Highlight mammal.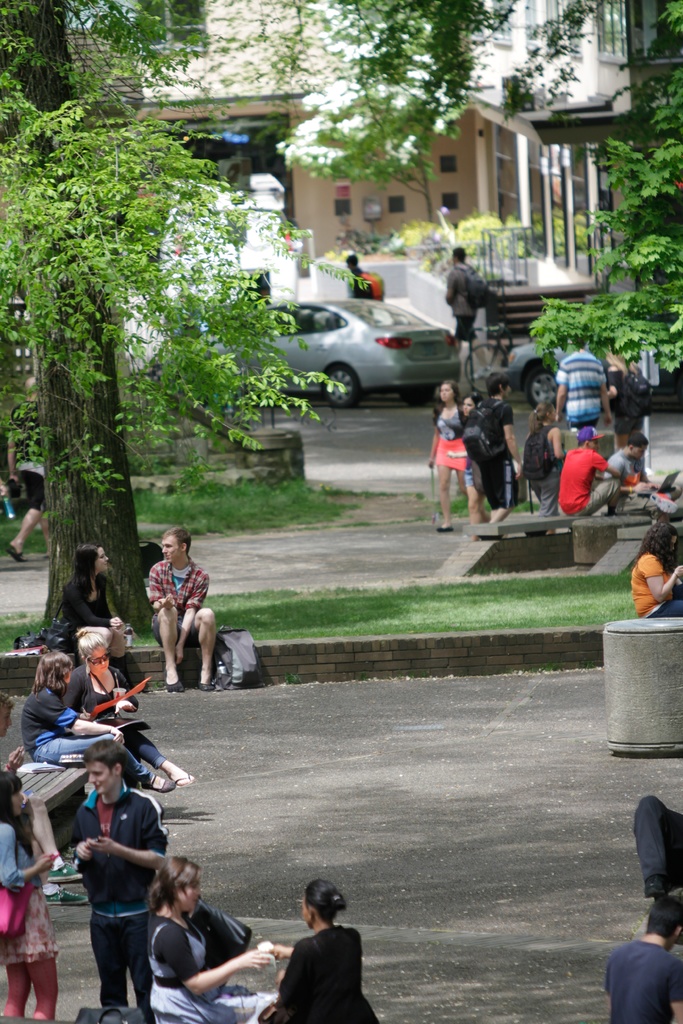
Highlighted region: bbox=(605, 348, 650, 484).
